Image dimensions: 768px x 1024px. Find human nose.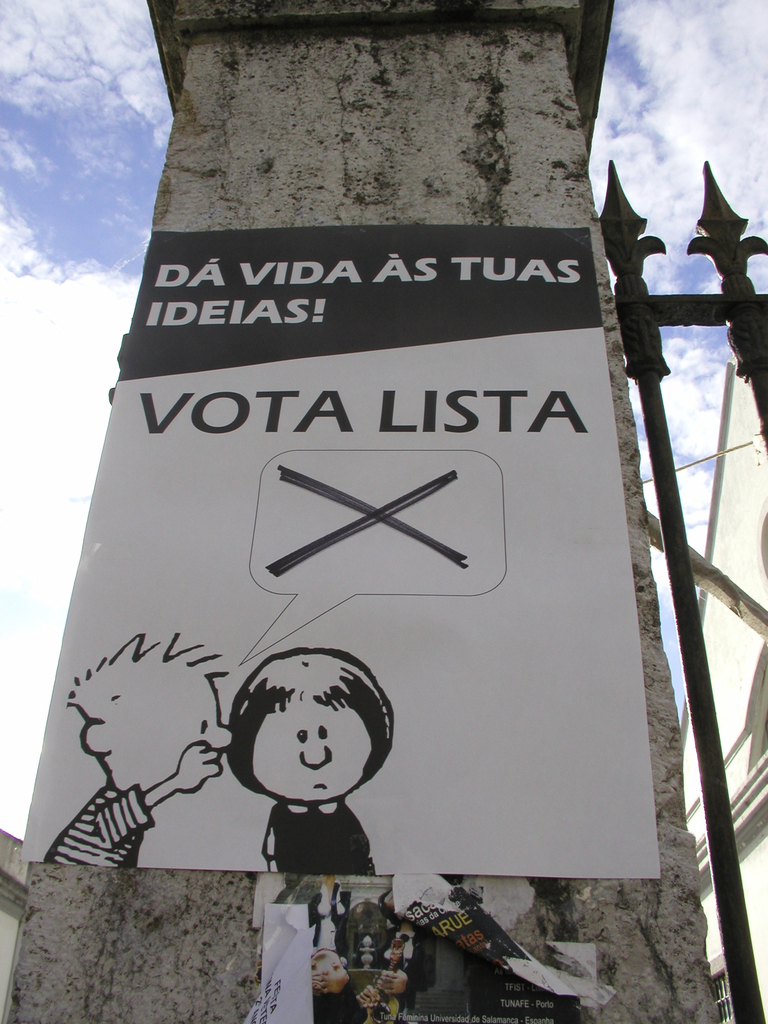
{"x1": 299, "y1": 735, "x2": 337, "y2": 766}.
